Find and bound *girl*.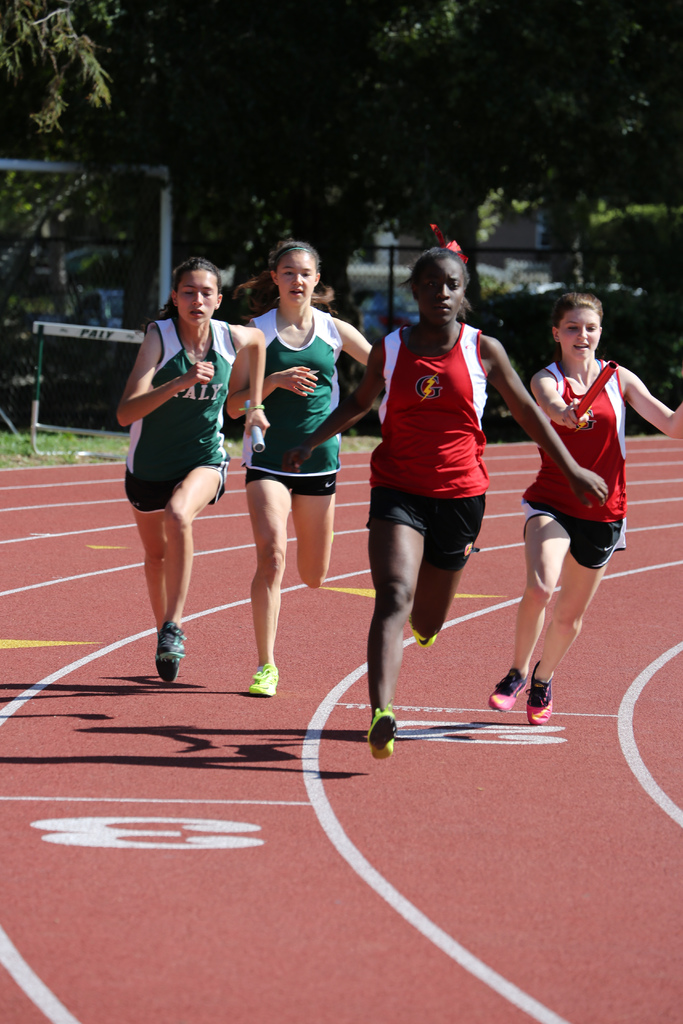
Bound: [224,237,381,685].
